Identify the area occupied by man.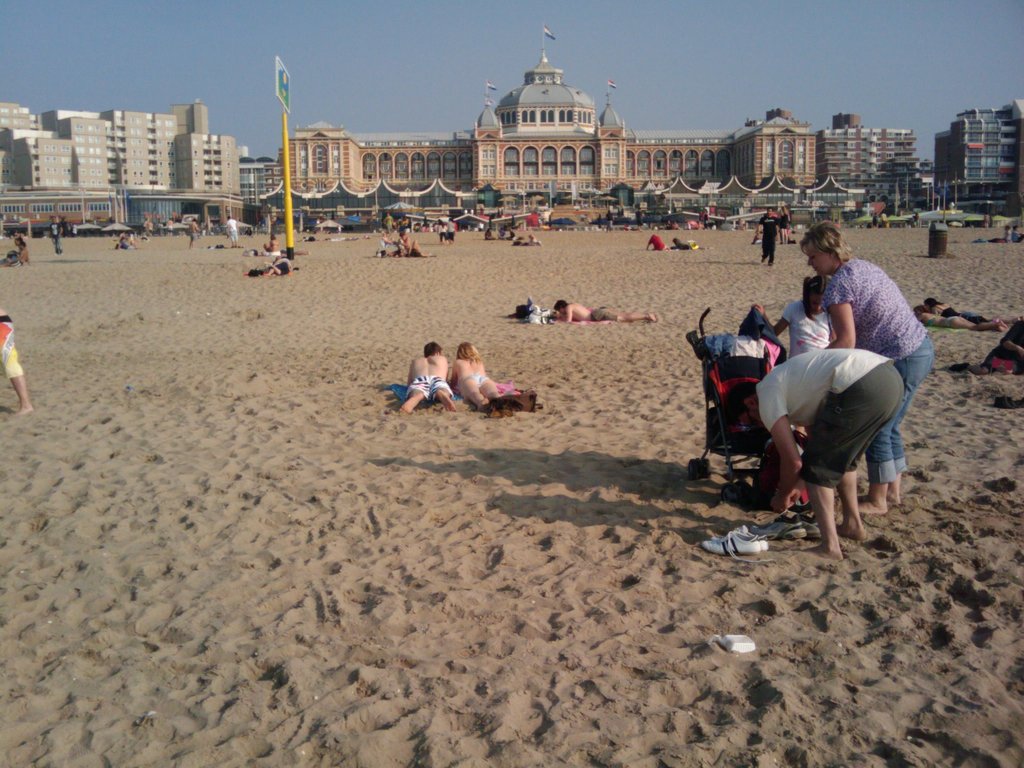
Area: select_region(165, 214, 176, 239).
